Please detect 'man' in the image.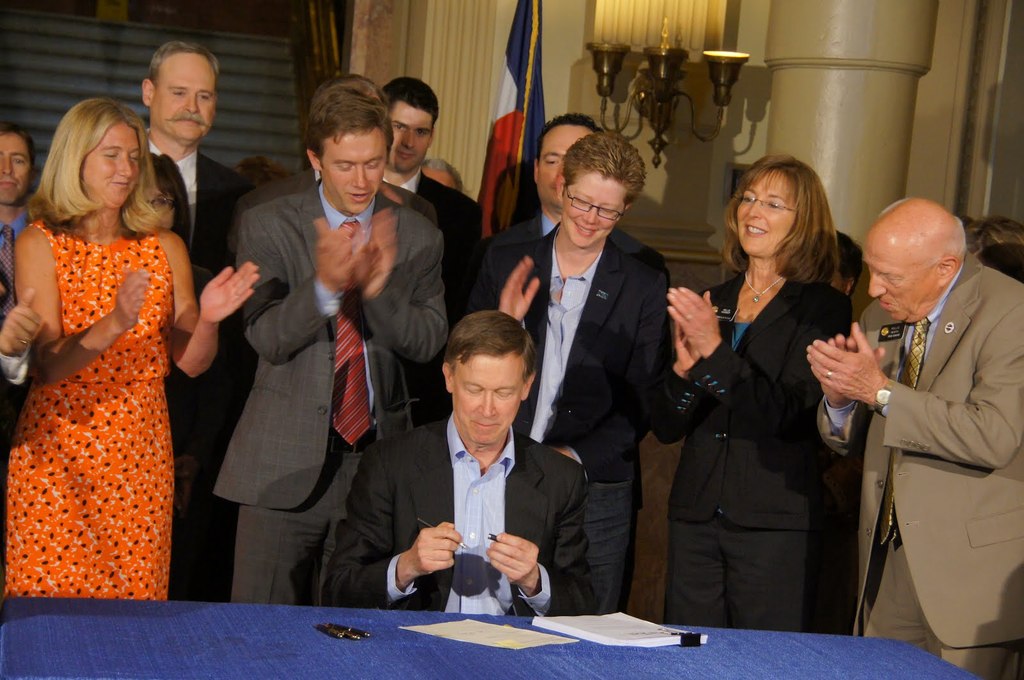
BBox(481, 109, 605, 308).
